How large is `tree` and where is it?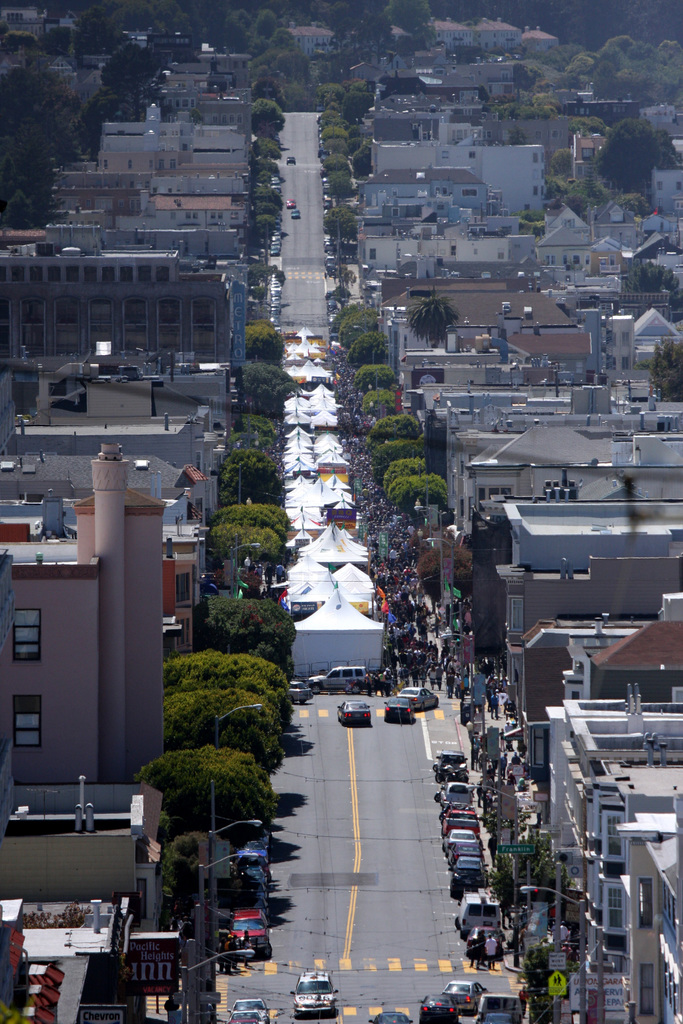
Bounding box: <bbox>239, 364, 295, 412</bbox>.
